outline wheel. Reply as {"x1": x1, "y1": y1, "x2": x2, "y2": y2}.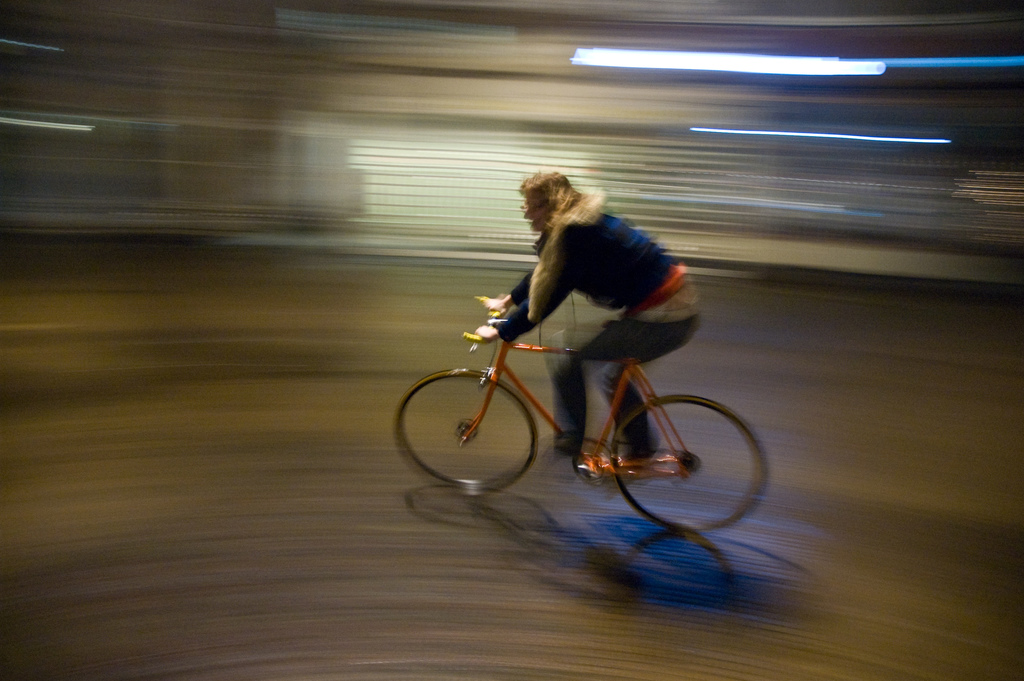
{"x1": 393, "y1": 363, "x2": 538, "y2": 493}.
